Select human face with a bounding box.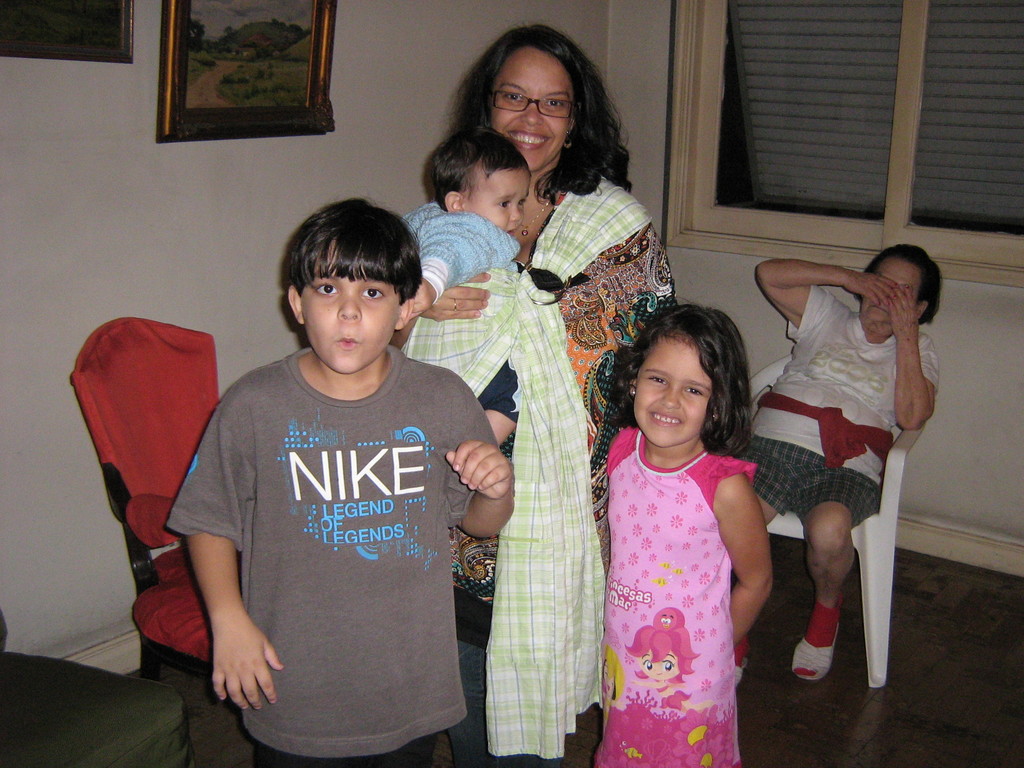
select_region(467, 167, 527, 235).
